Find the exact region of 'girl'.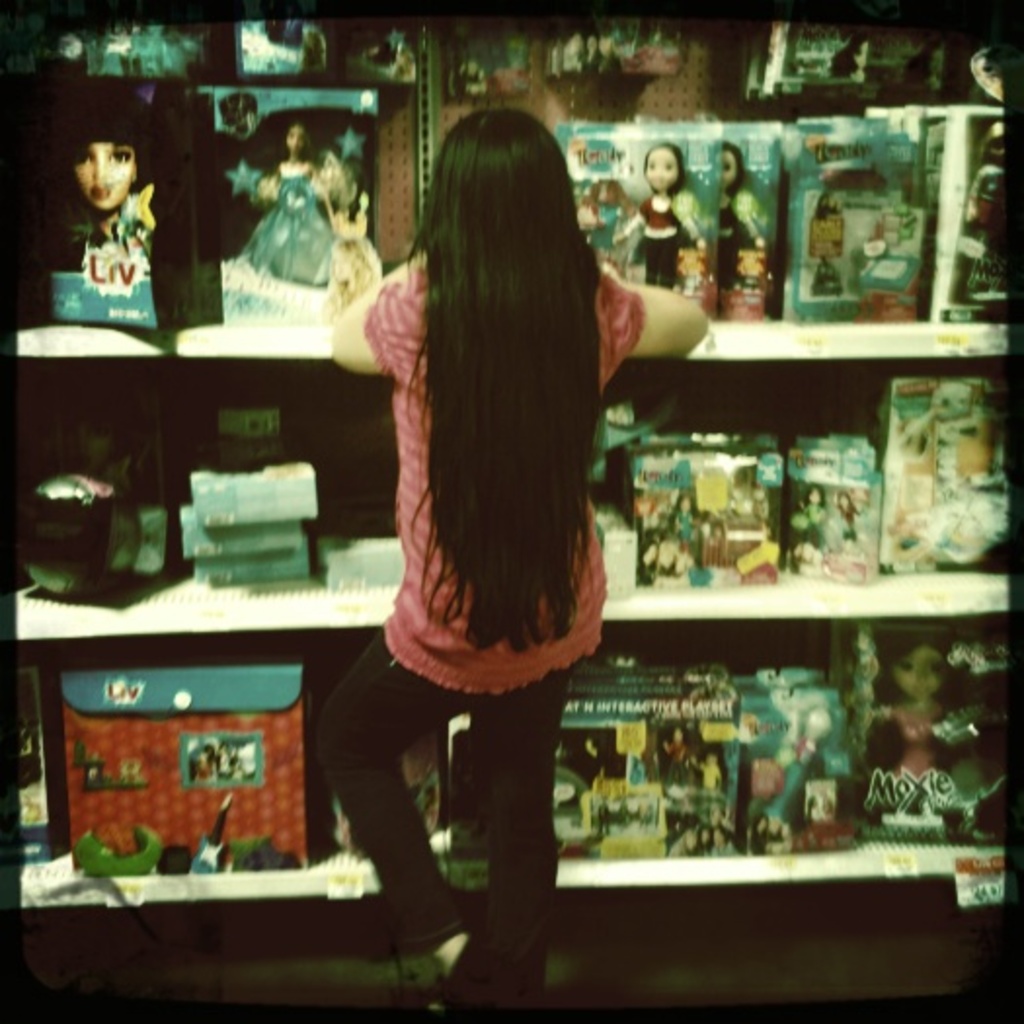
Exact region: locate(322, 105, 706, 1020).
